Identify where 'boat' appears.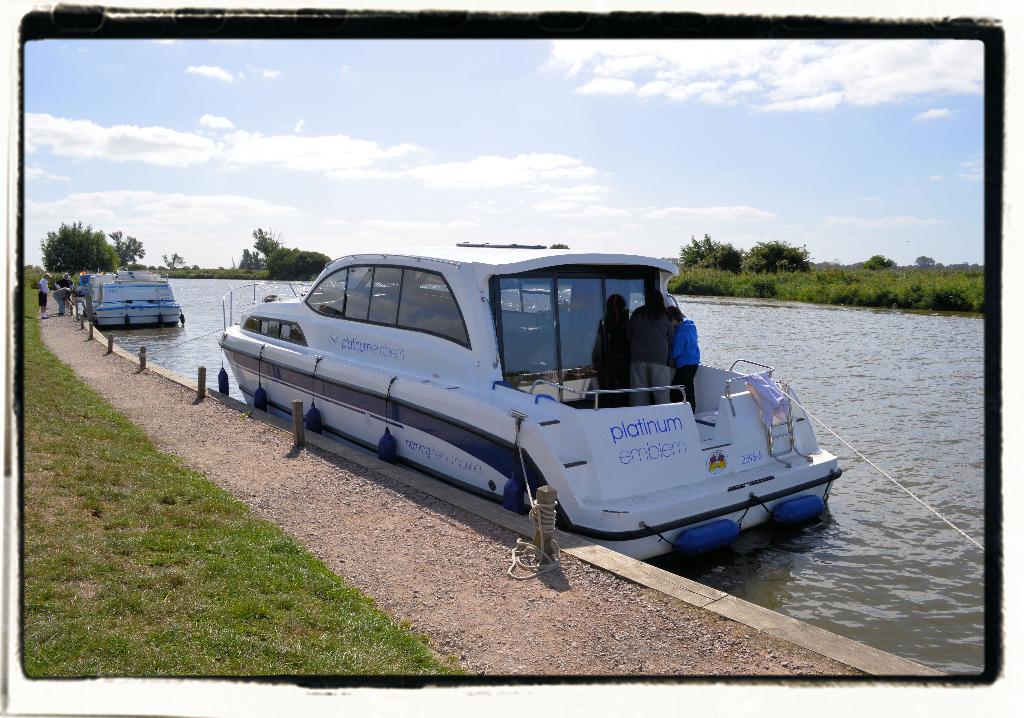
Appears at <bbox>76, 264, 188, 332</bbox>.
